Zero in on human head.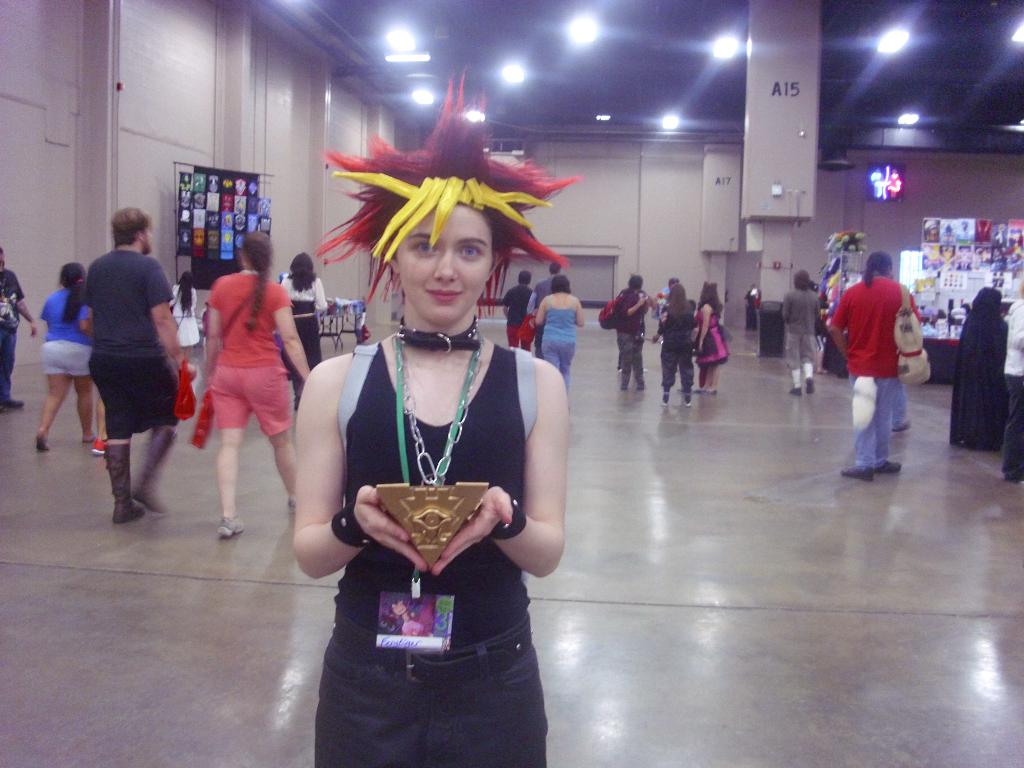
Zeroed in: [left=866, top=252, right=904, bottom=278].
